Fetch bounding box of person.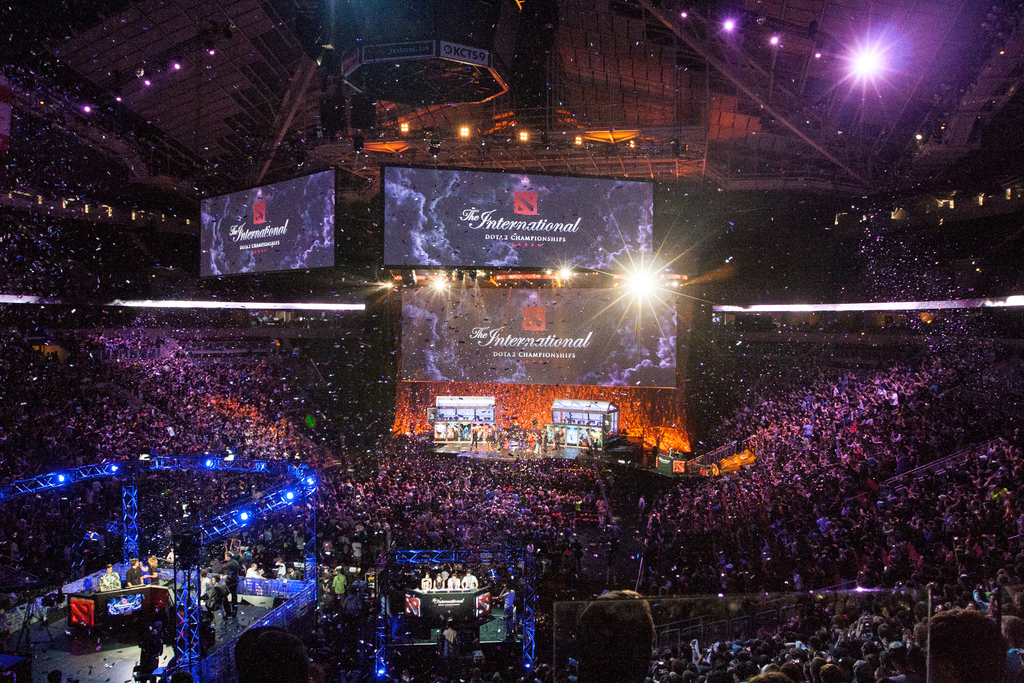
Bbox: left=124, top=562, right=147, bottom=593.
